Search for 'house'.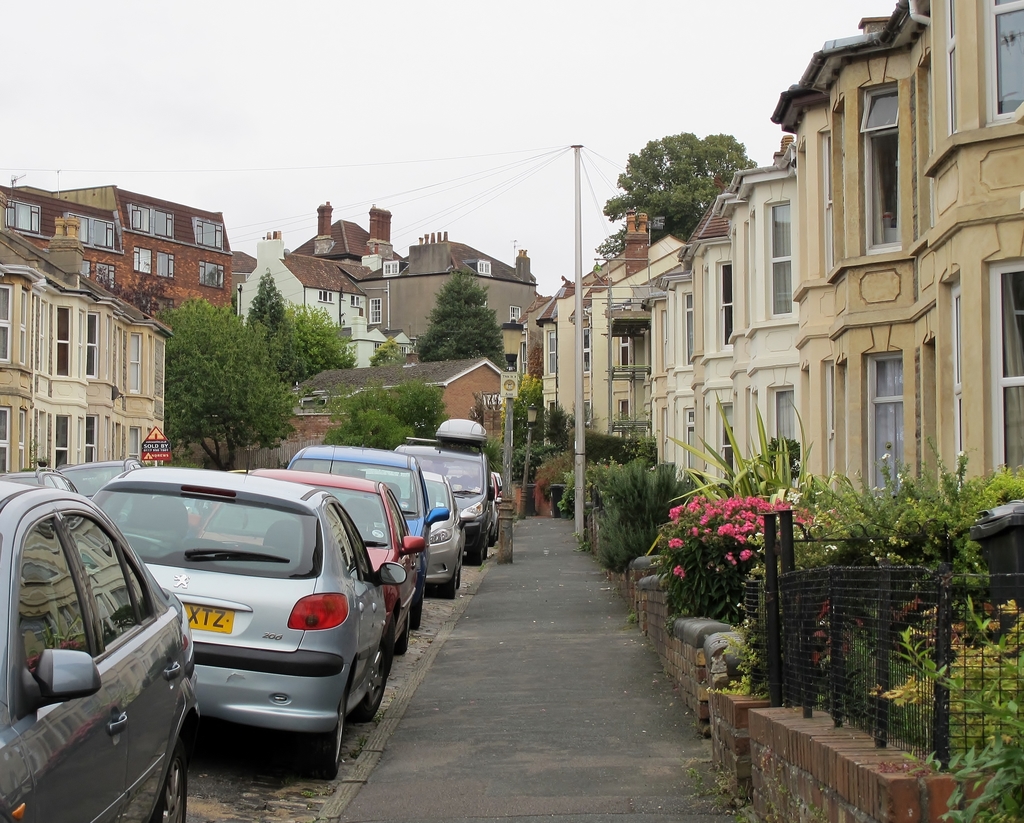
Found at 0:220:177:469.
